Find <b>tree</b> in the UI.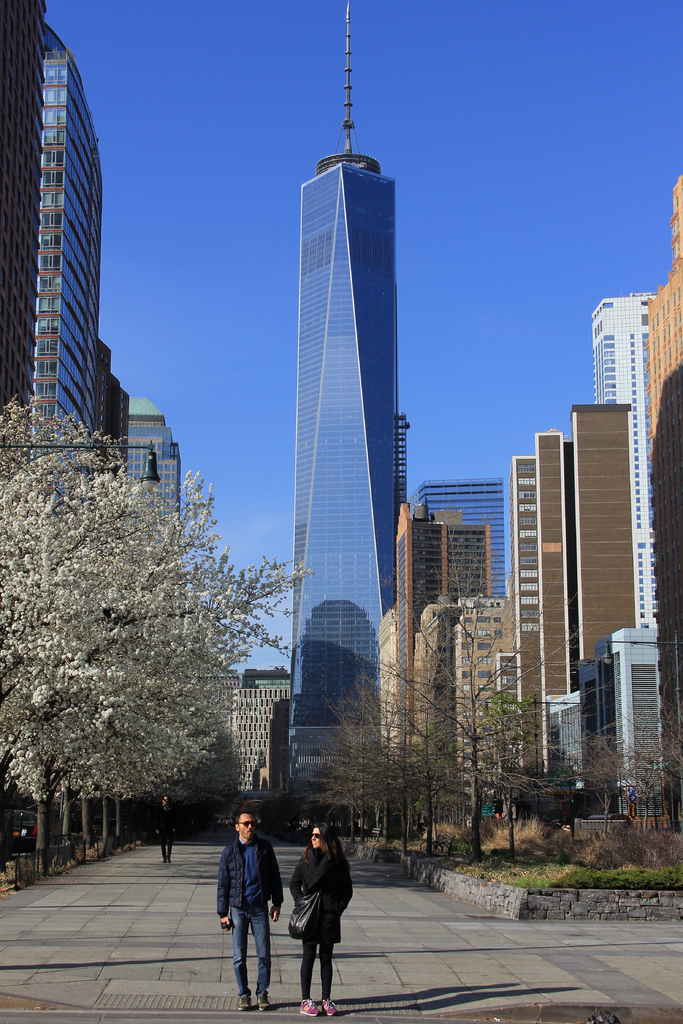
UI element at bbox=(0, 373, 327, 902).
